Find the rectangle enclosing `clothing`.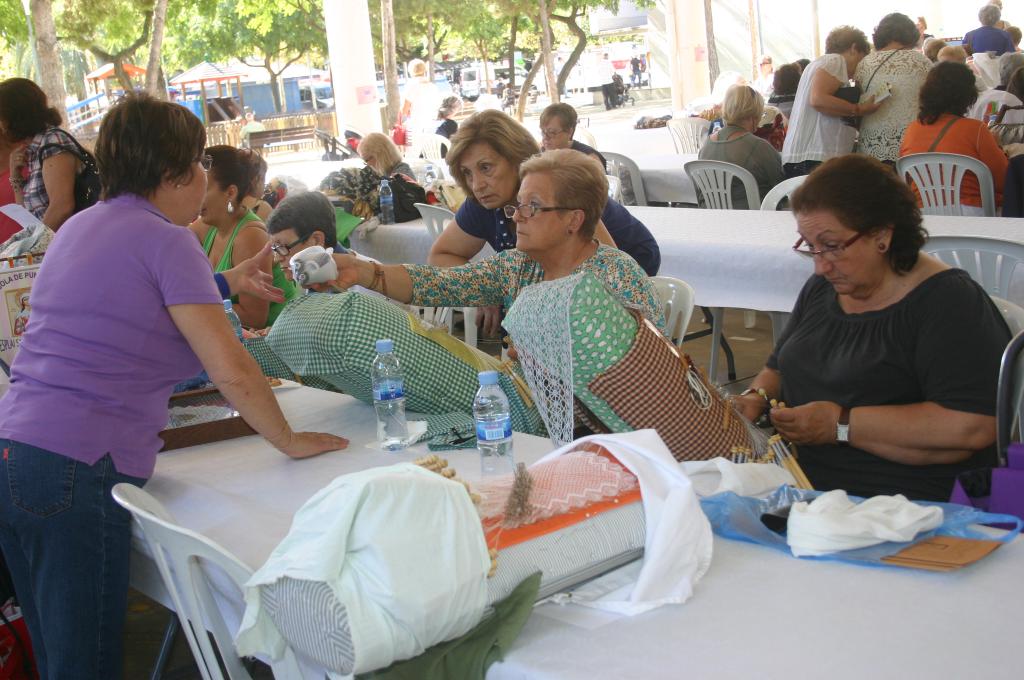
bbox(0, 198, 224, 679).
